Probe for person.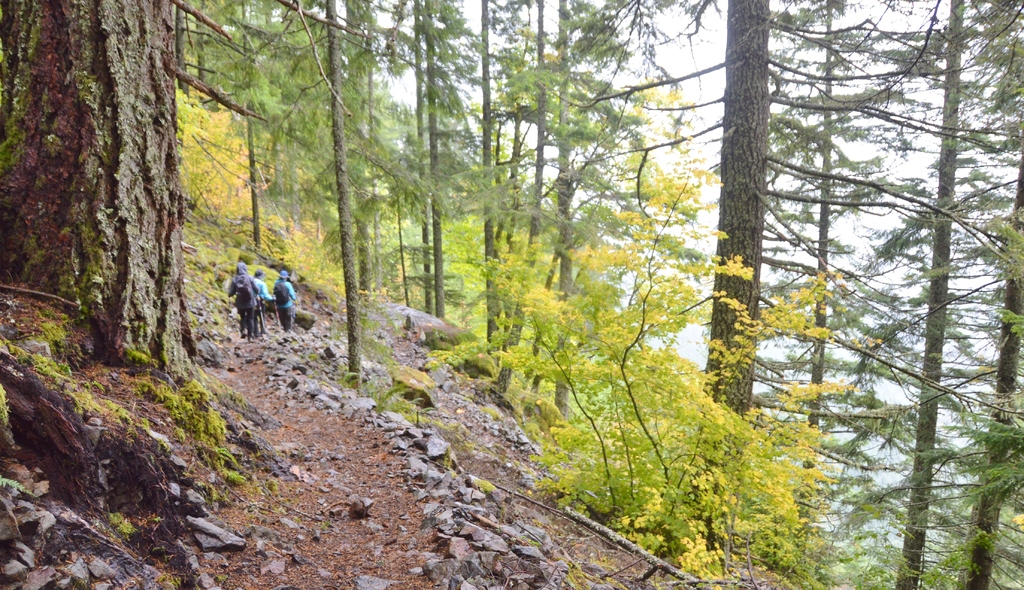
Probe result: {"left": 228, "top": 262, "right": 258, "bottom": 340}.
